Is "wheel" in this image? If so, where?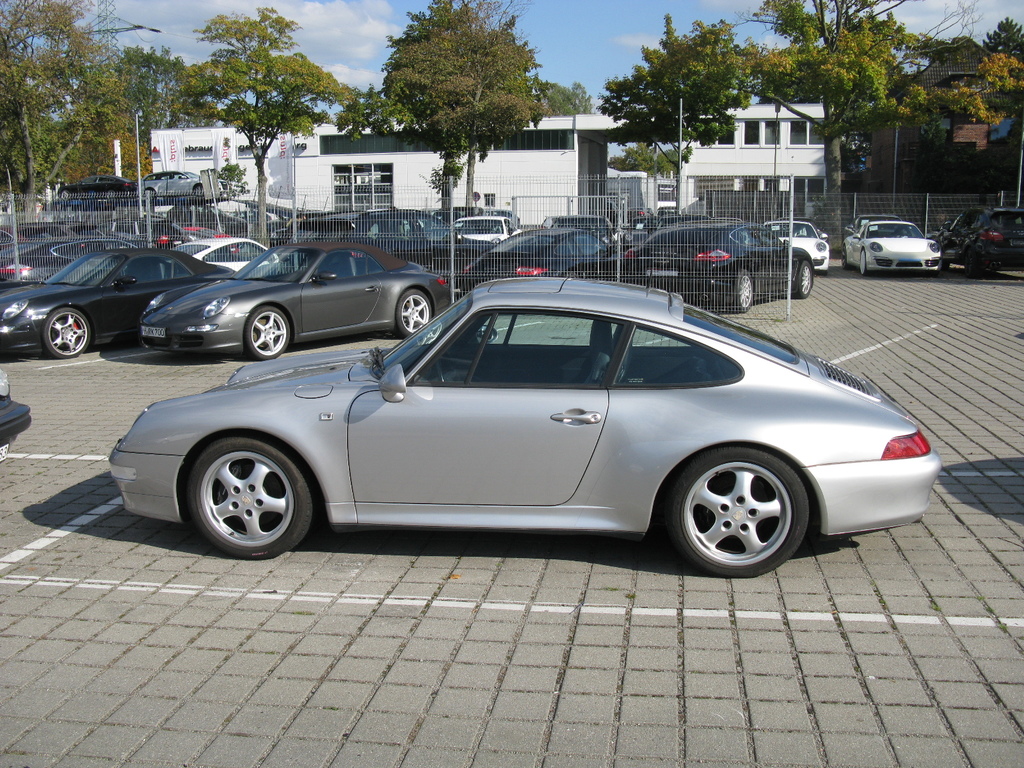
Yes, at [x1=669, y1=446, x2=807, y2=580].
